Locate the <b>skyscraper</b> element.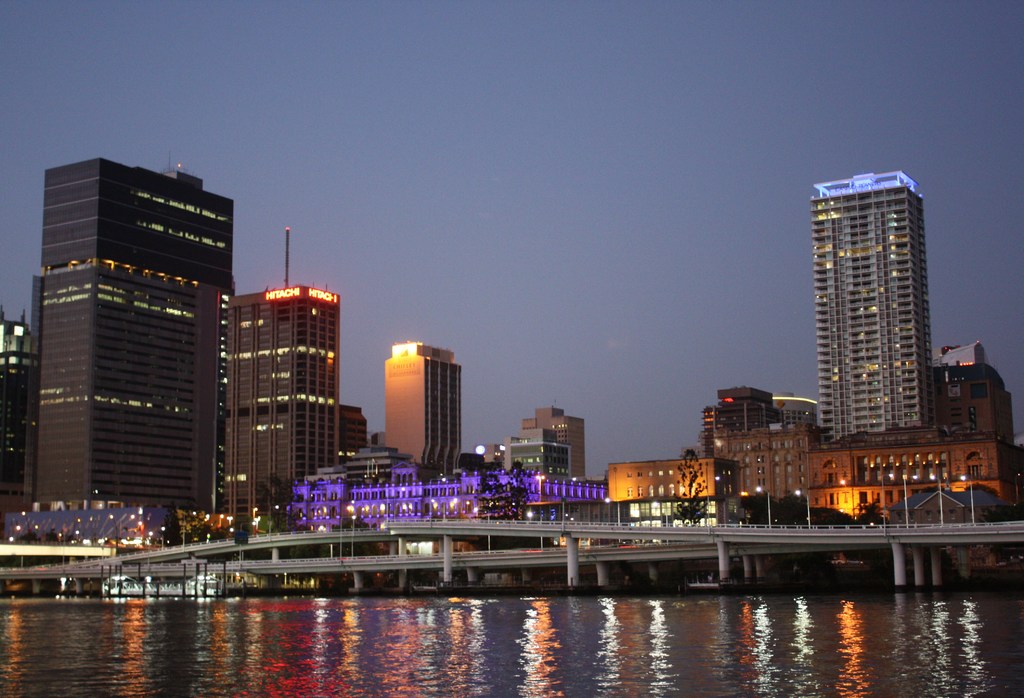
Element bbox: [17,154,243,533].
